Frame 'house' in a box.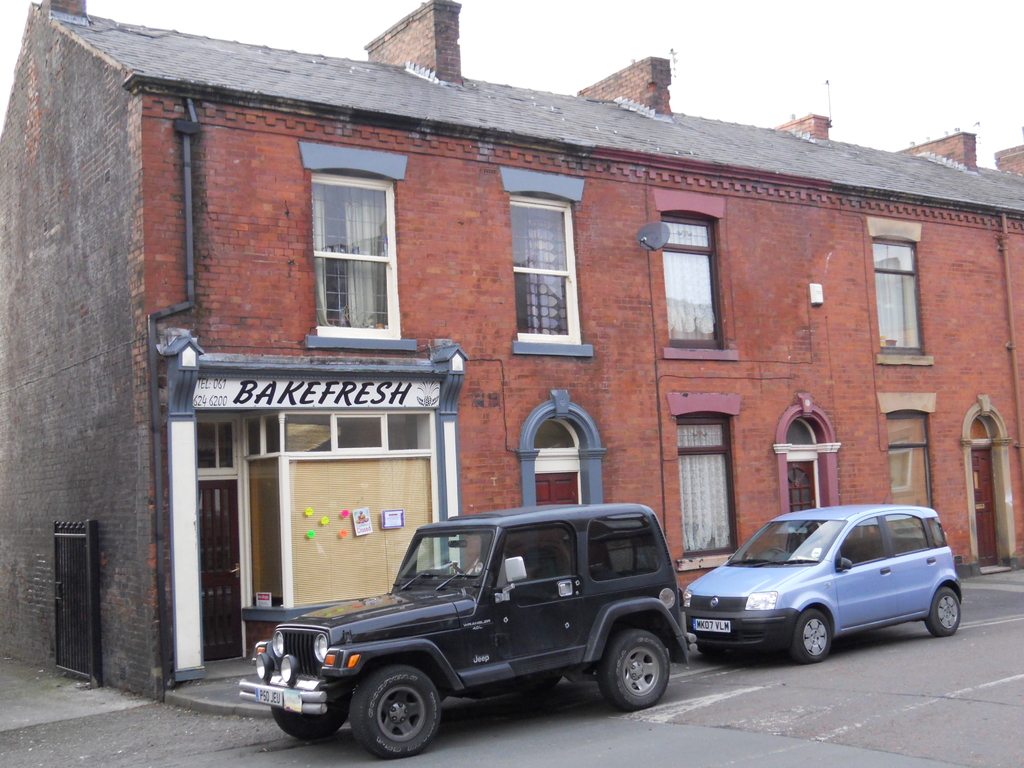
<region>68, 0, 1023, 650</region>.
